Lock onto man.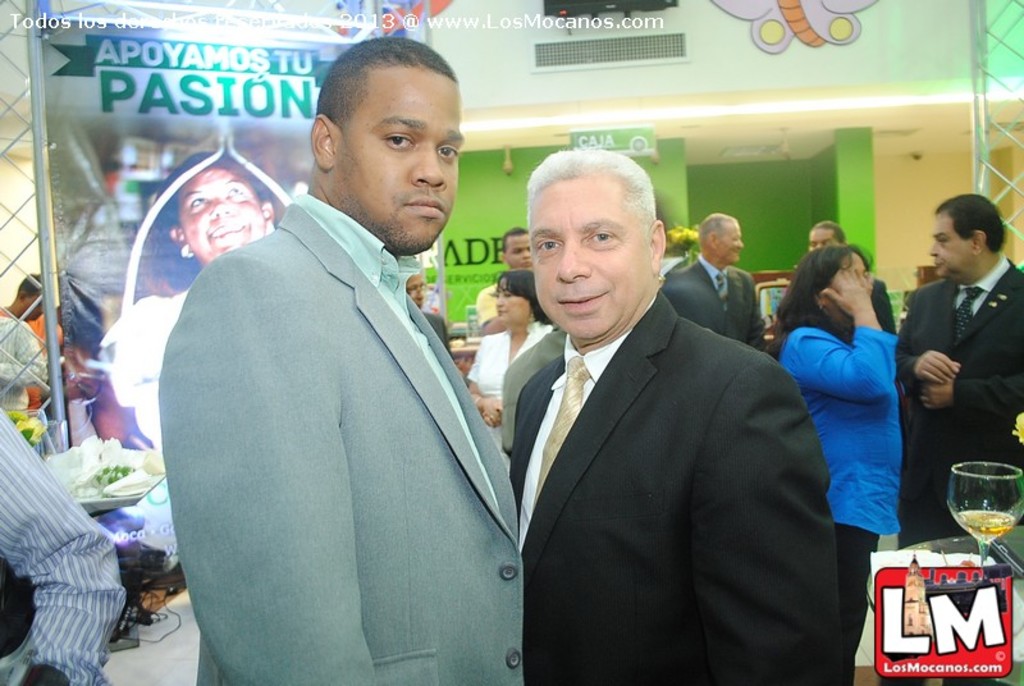
Locked: locate(154, 36, 530, 685).
